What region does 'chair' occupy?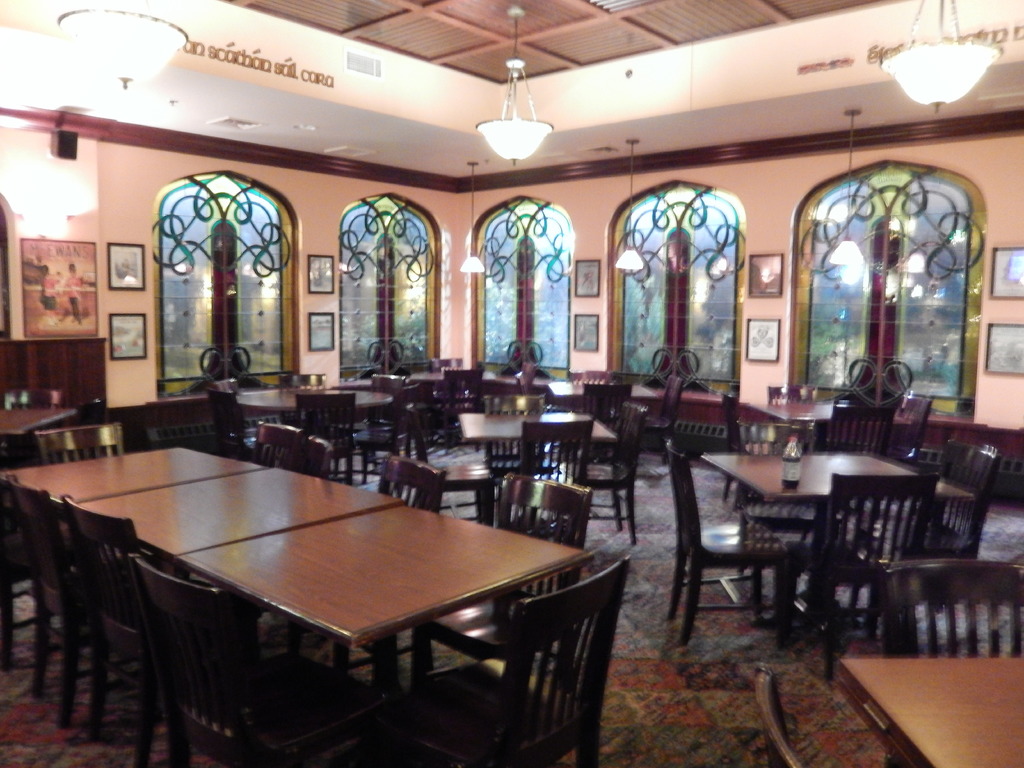
rect(872, 556, 1023, 767).
